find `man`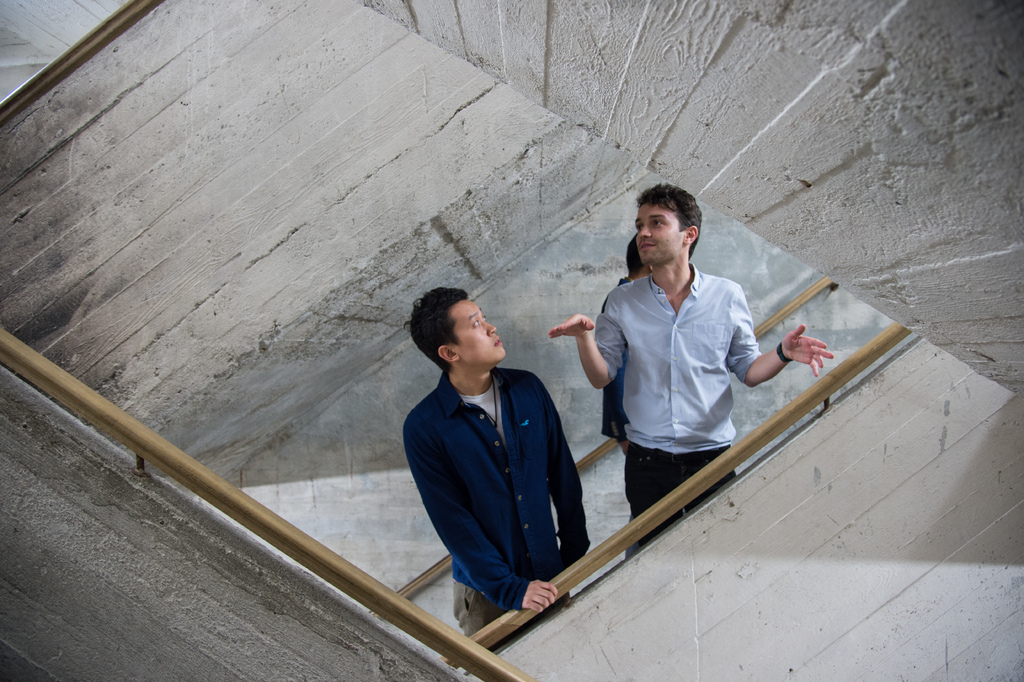
box=[547, 179, 833, 556]
